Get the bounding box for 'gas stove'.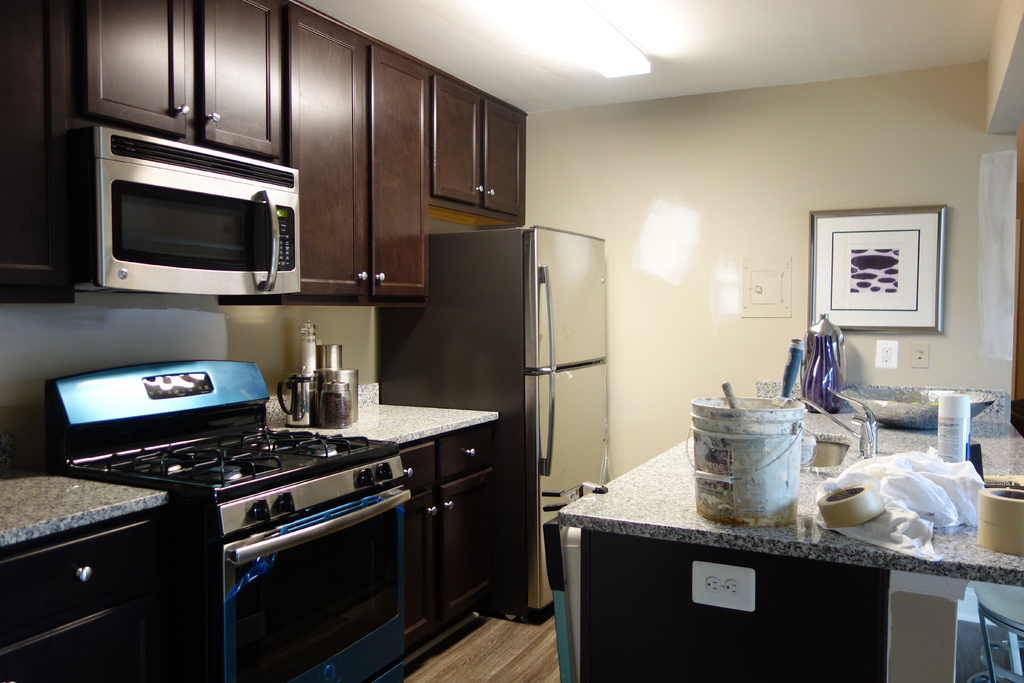
[left=70, top=420, right=375, bottom=490].
